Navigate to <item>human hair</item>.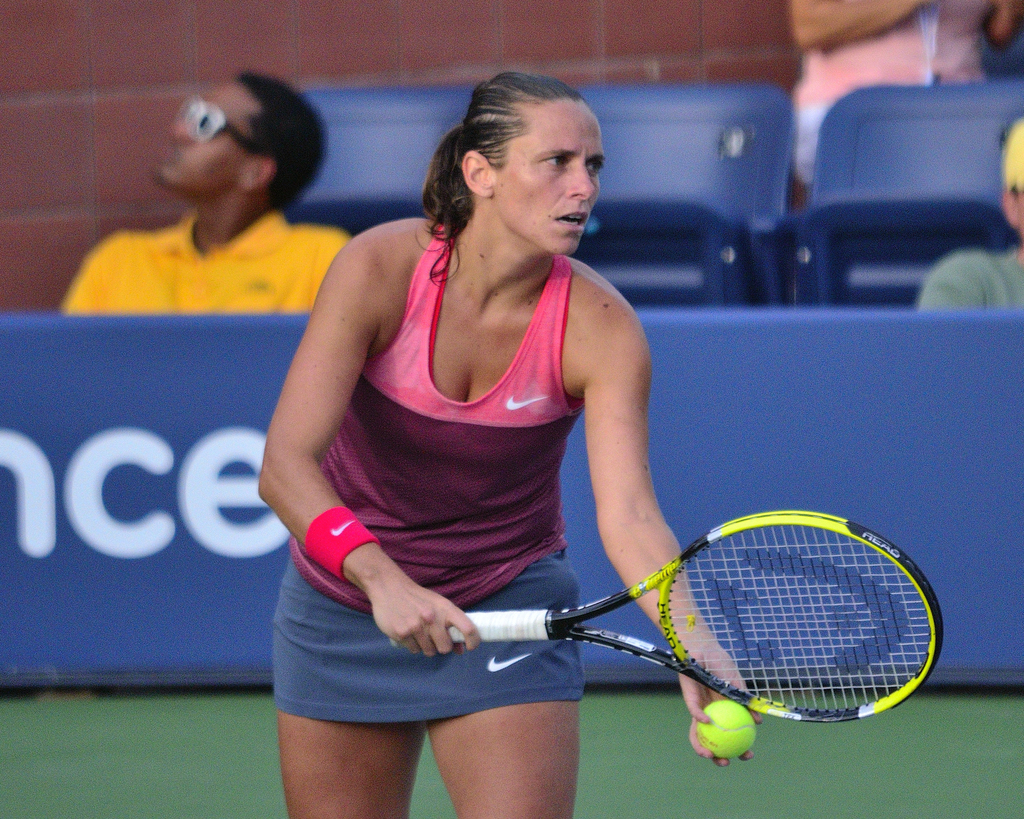
Navigation target: bbox=(235, 67, 330, 211).
